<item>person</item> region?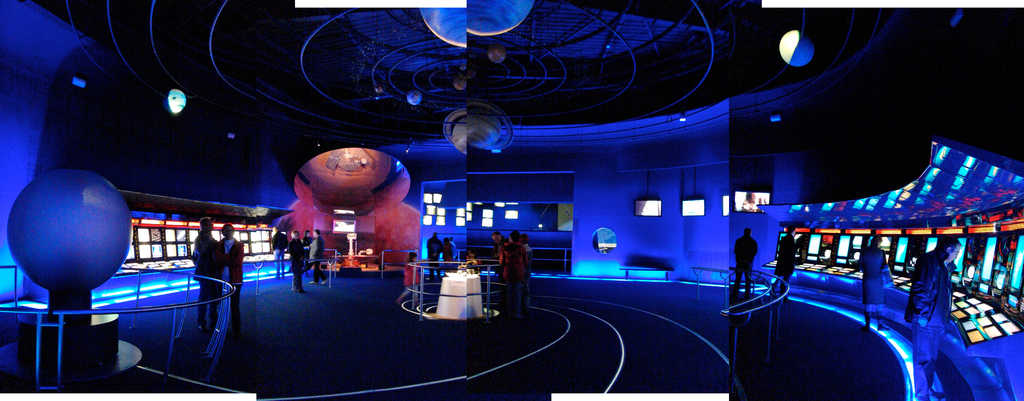
427 227 442 279
